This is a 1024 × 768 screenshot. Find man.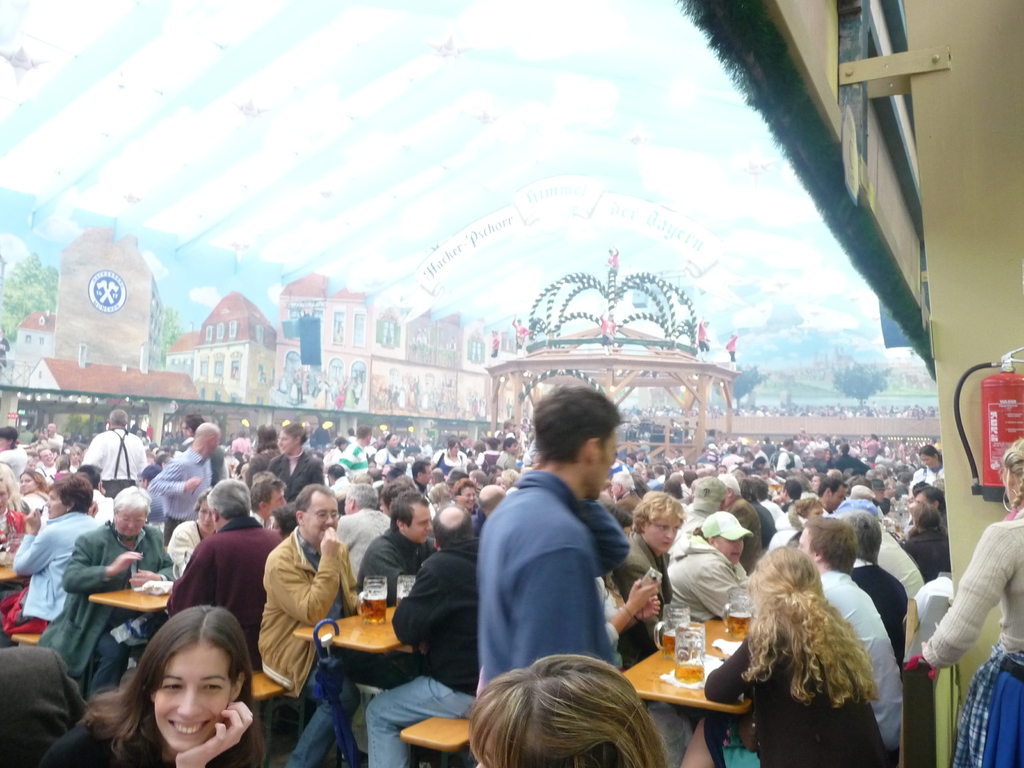
Bounding box: l=151, t=417, r=221, b=545.
